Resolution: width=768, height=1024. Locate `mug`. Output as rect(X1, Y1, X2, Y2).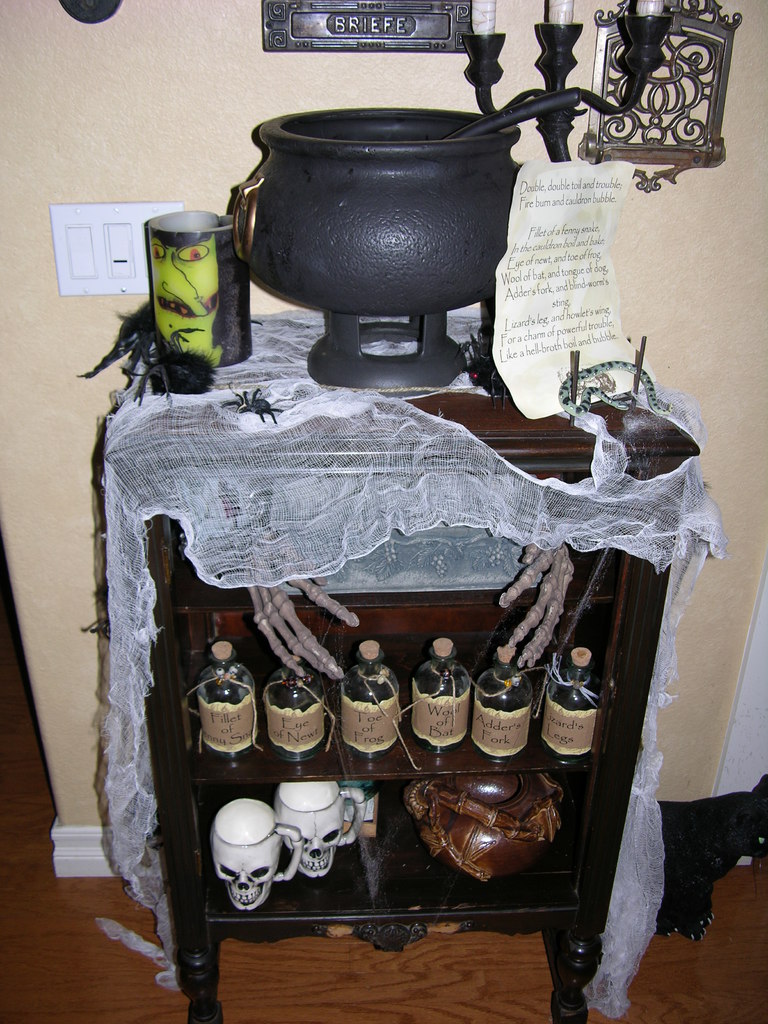
rect(212, 796, 303, 908).
